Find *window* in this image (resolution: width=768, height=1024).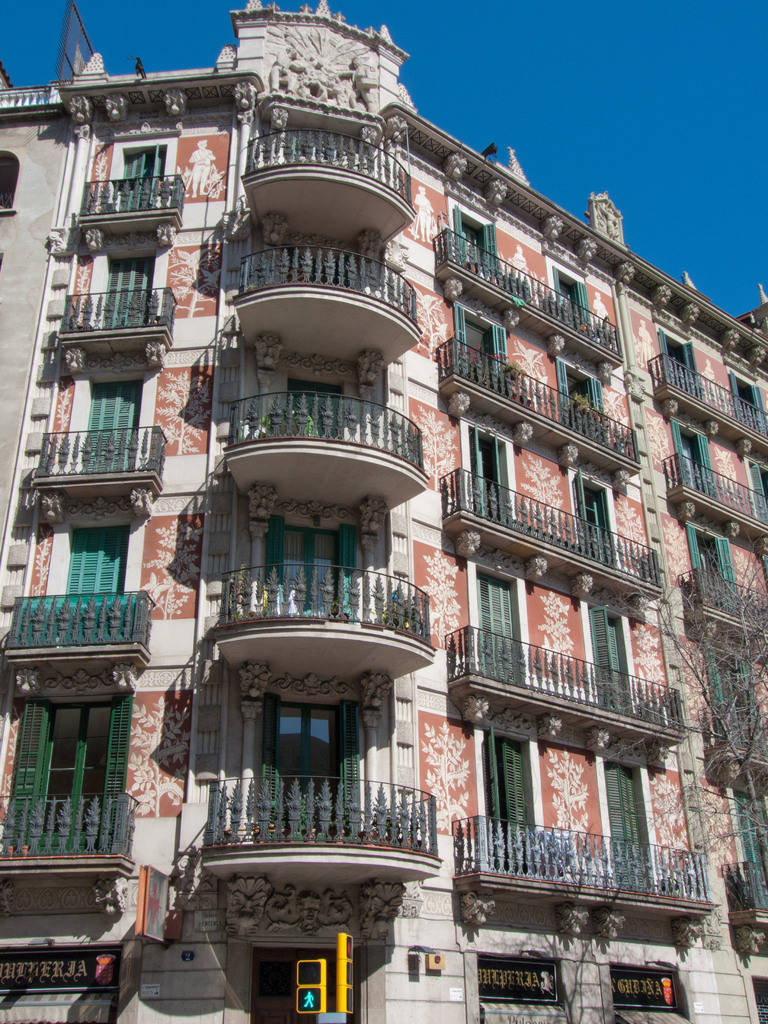
bbox=[737, 449, 767, 531].
